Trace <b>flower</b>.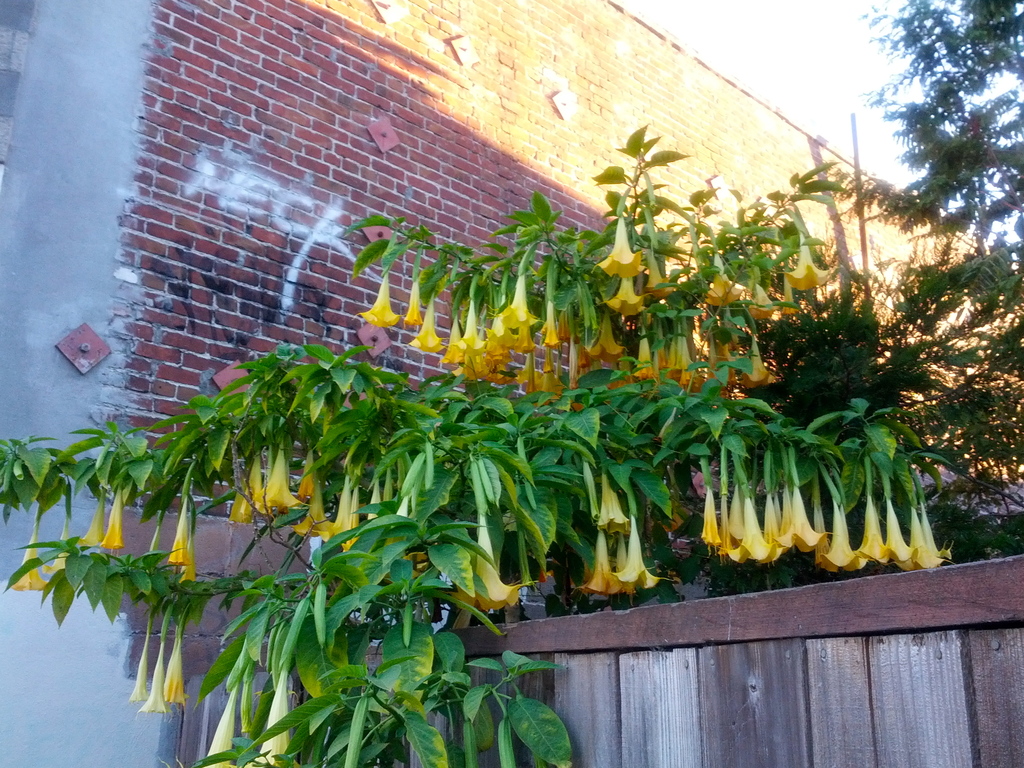
Traced to [left=163, top=634, right=186, bottom=703].
